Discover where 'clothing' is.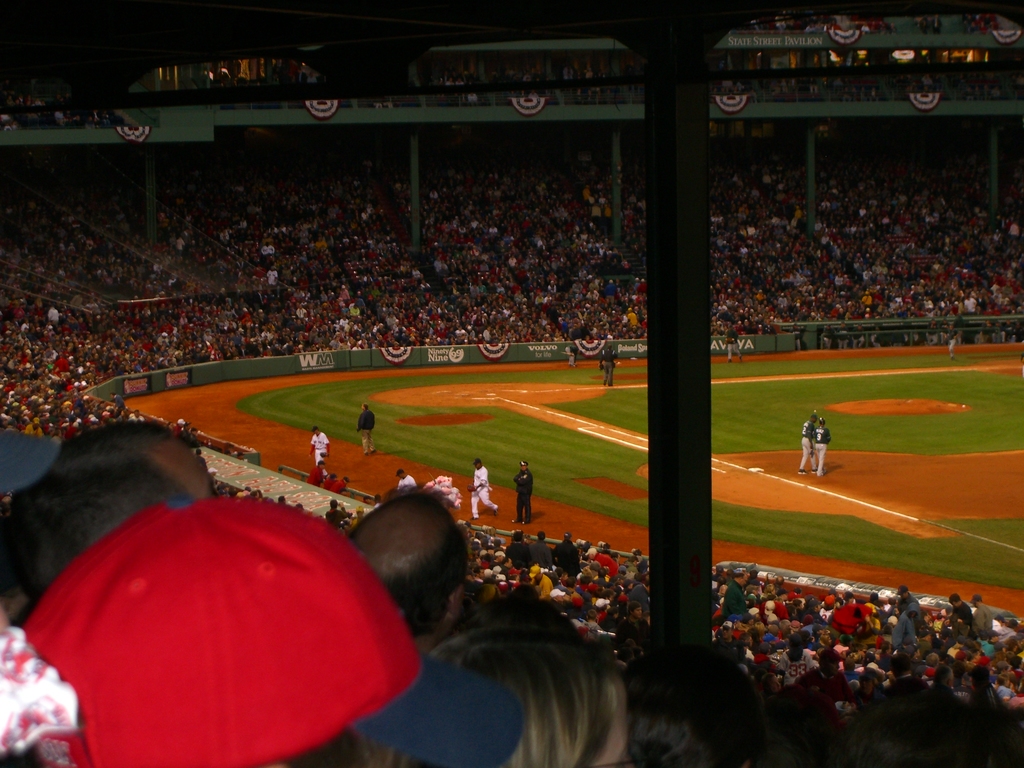
Discovered at {"x1": 358, "y1": 646, "x2": 531, "y2": 767}.
